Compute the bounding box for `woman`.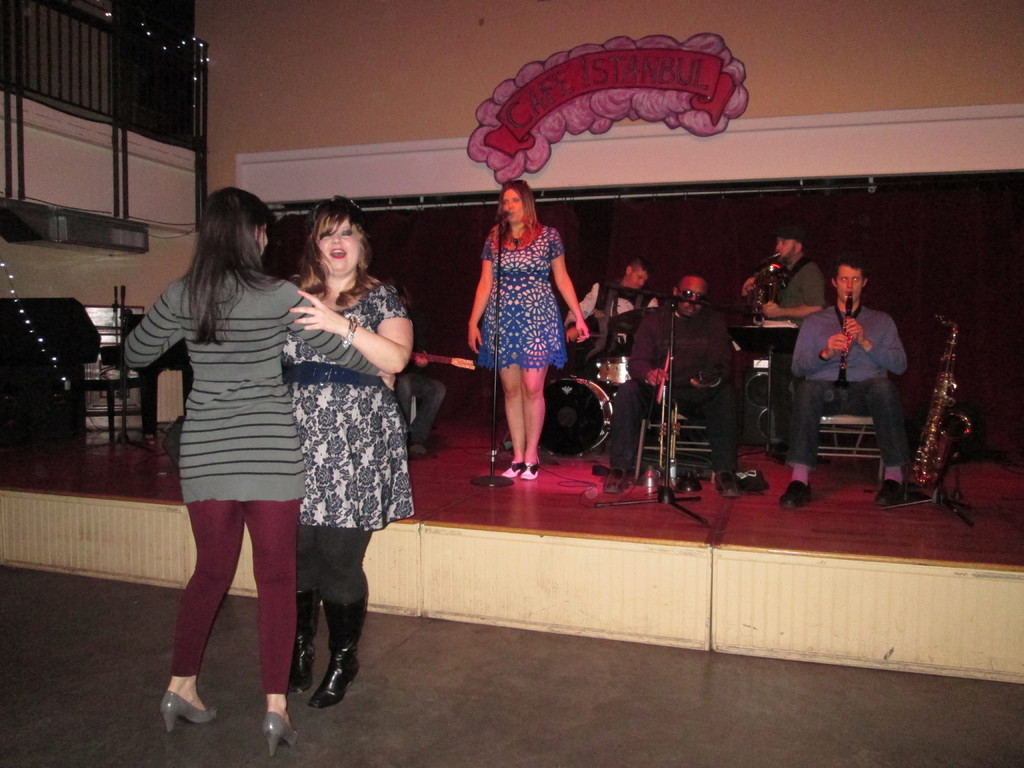
<box>465,183,591,481</box>.
